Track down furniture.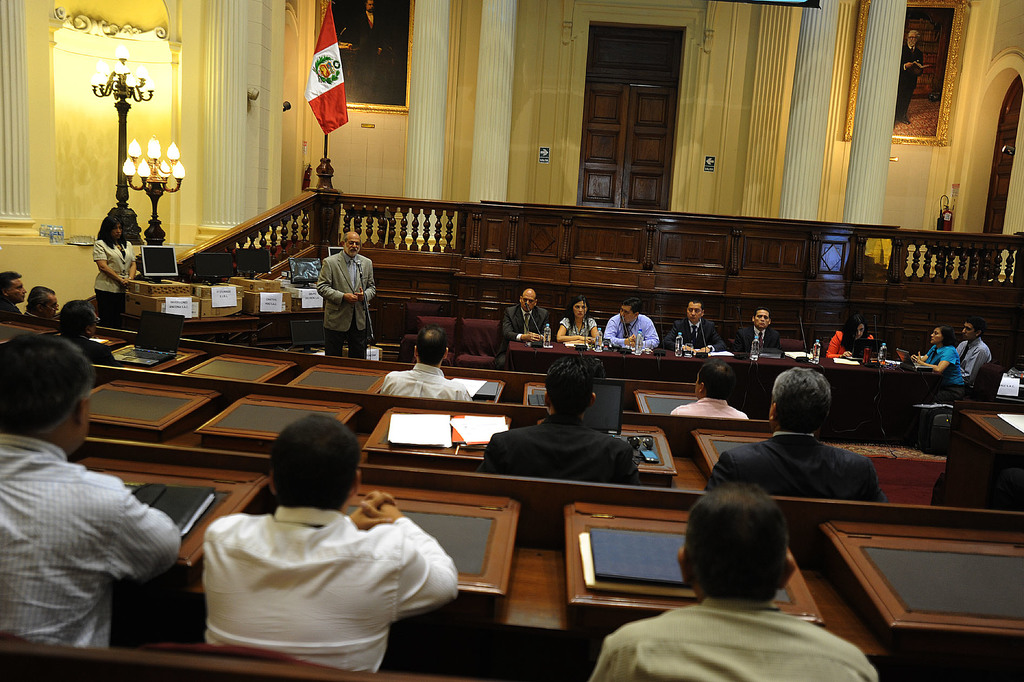
Tracked to BBox(931, 398, 1023, 507).
